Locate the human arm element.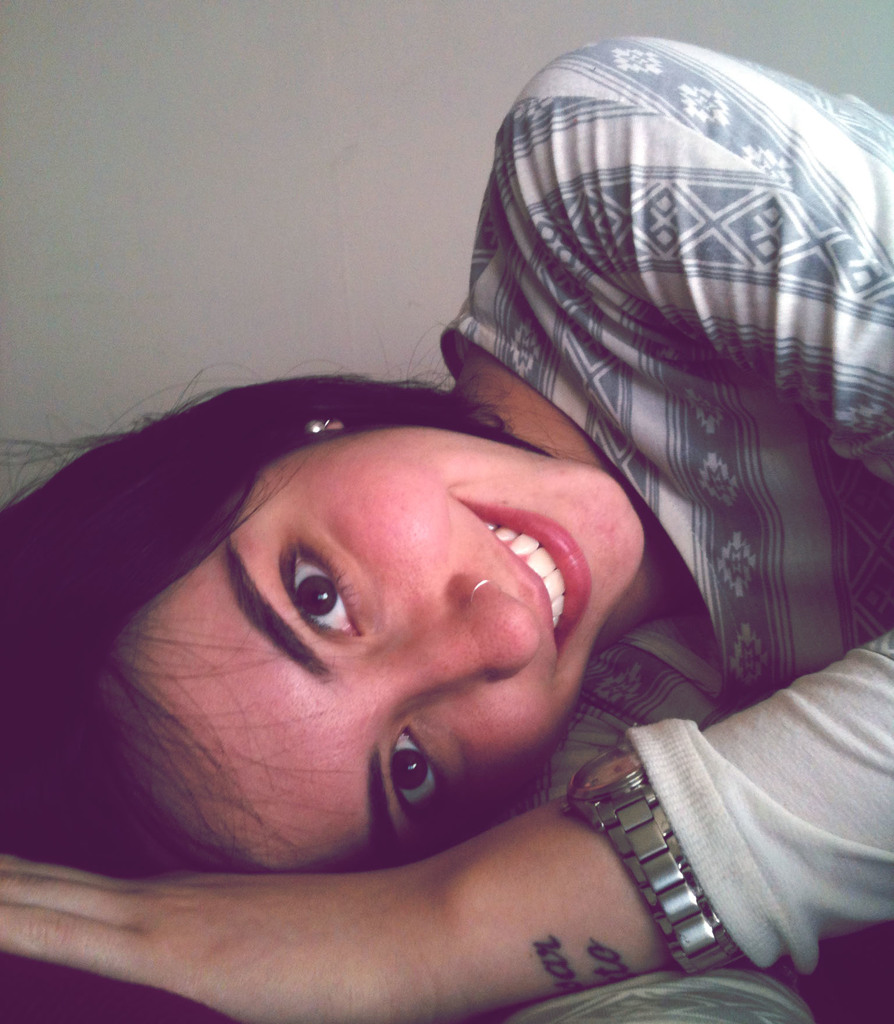
Element bbox: <box>0,48,893,1021</box>.
